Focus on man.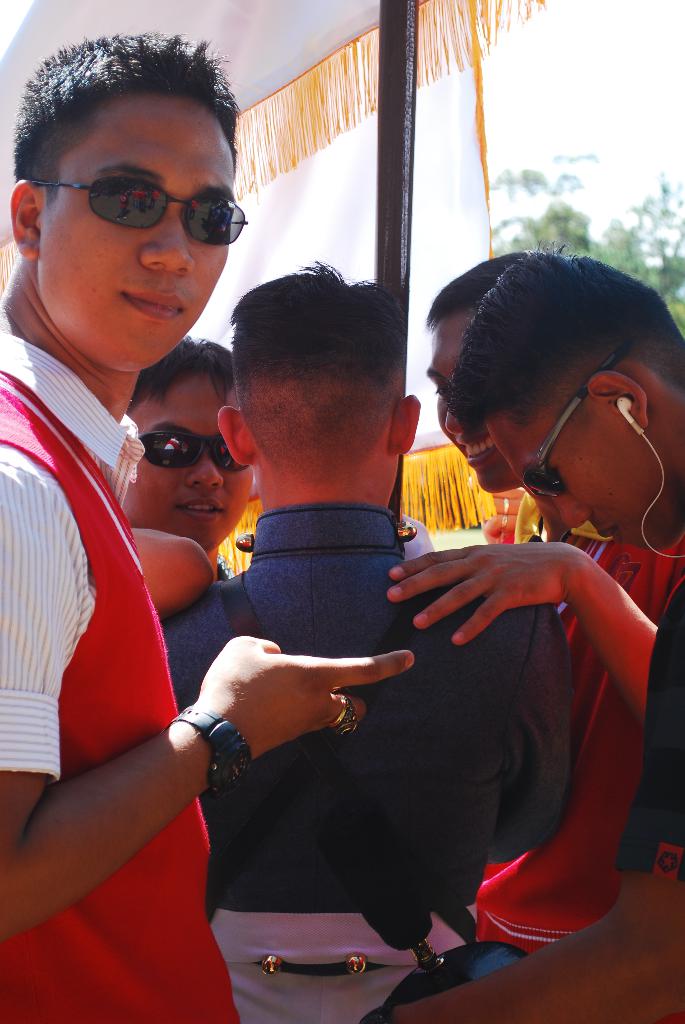
Focused at <region>418, 246, 684, 963</region>.
